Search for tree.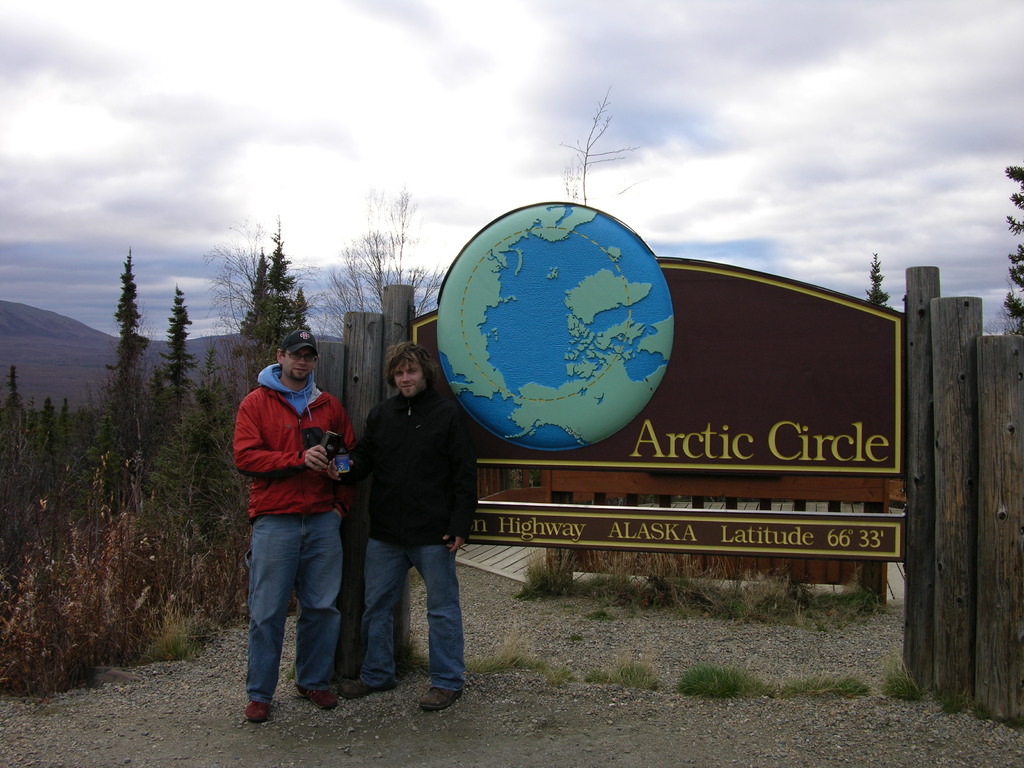
Found at 292/284/313/335.
